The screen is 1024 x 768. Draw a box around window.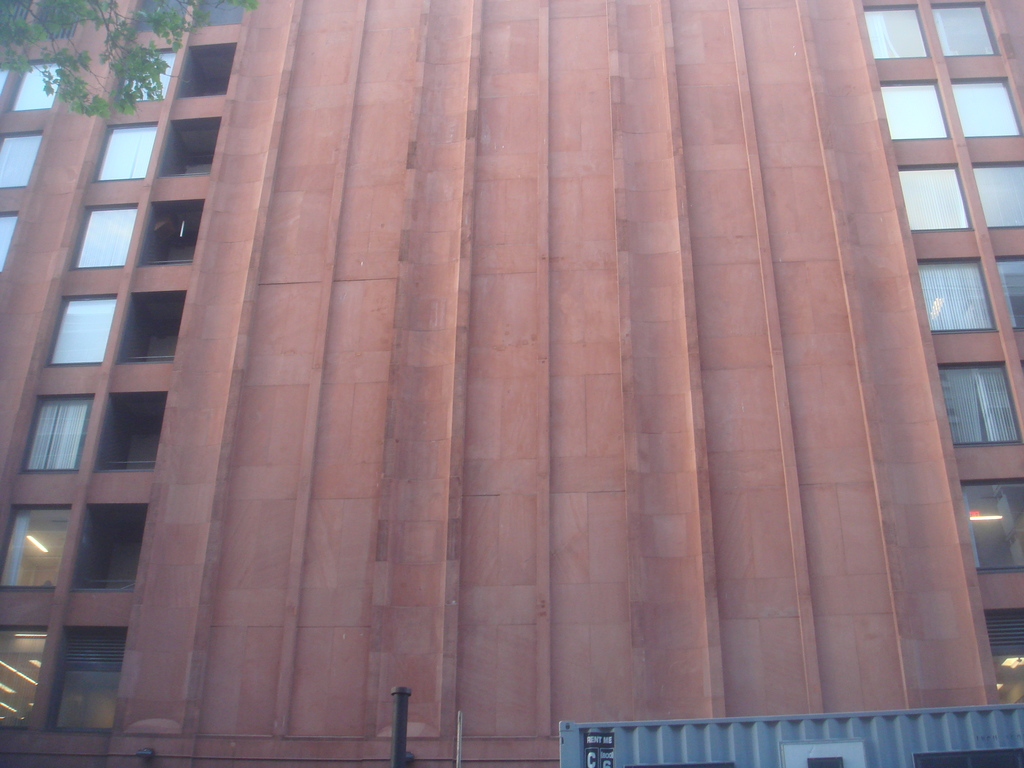
bbox=(0, 627, 51, 729).
